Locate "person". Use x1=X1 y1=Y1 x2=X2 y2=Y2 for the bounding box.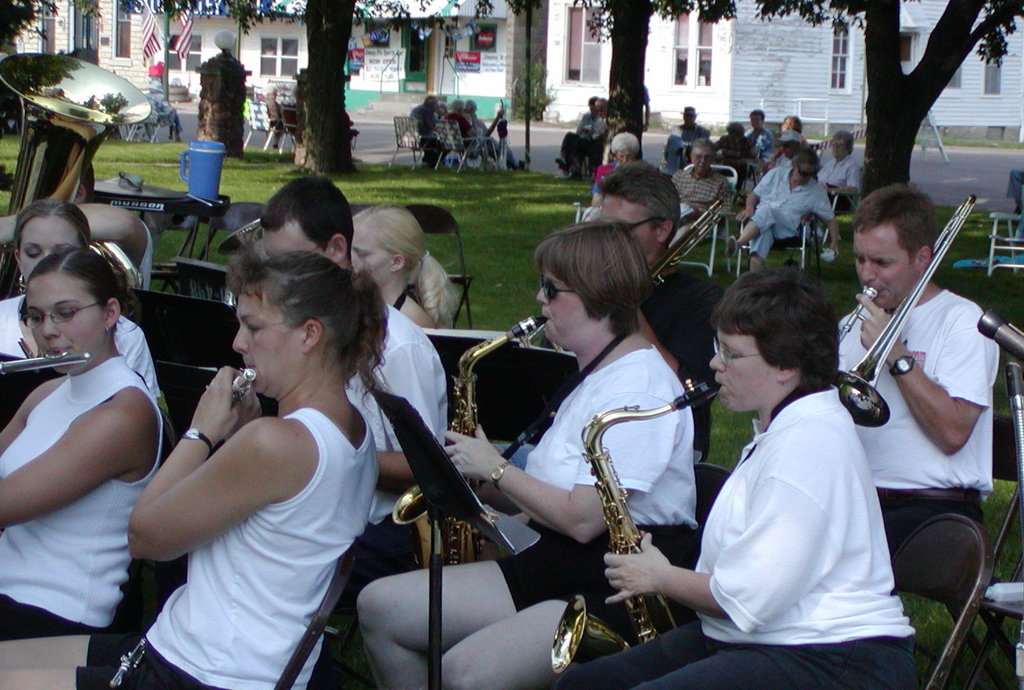
x1=574 y1=96 x2=598 y2=137.
